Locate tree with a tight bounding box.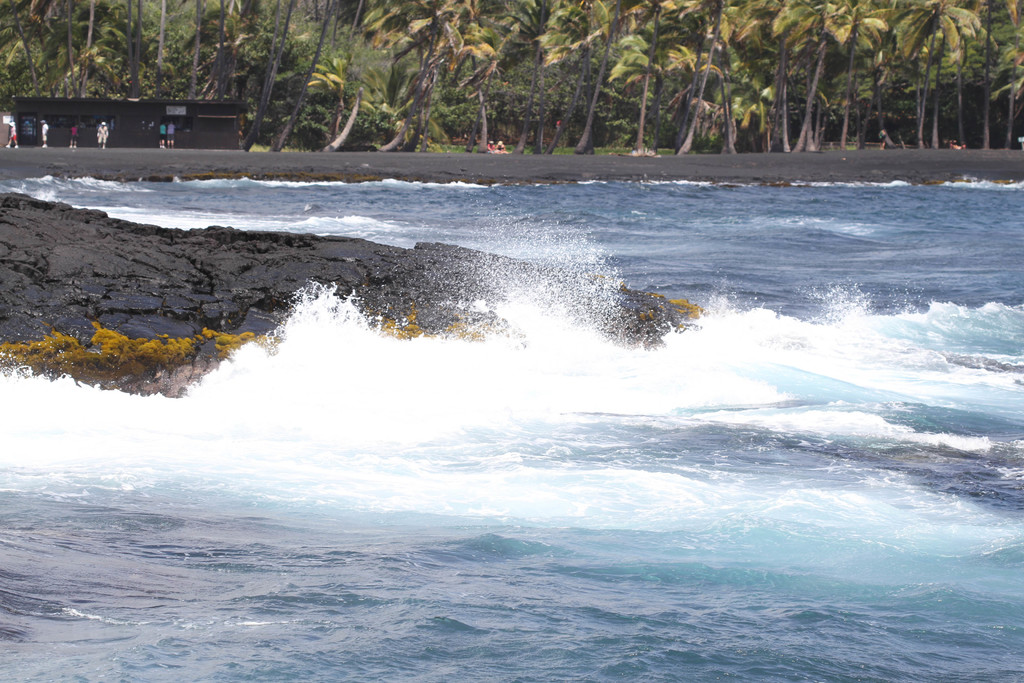
{"left": 786, "top": 0, "right": 871, "bottom": 152}.
